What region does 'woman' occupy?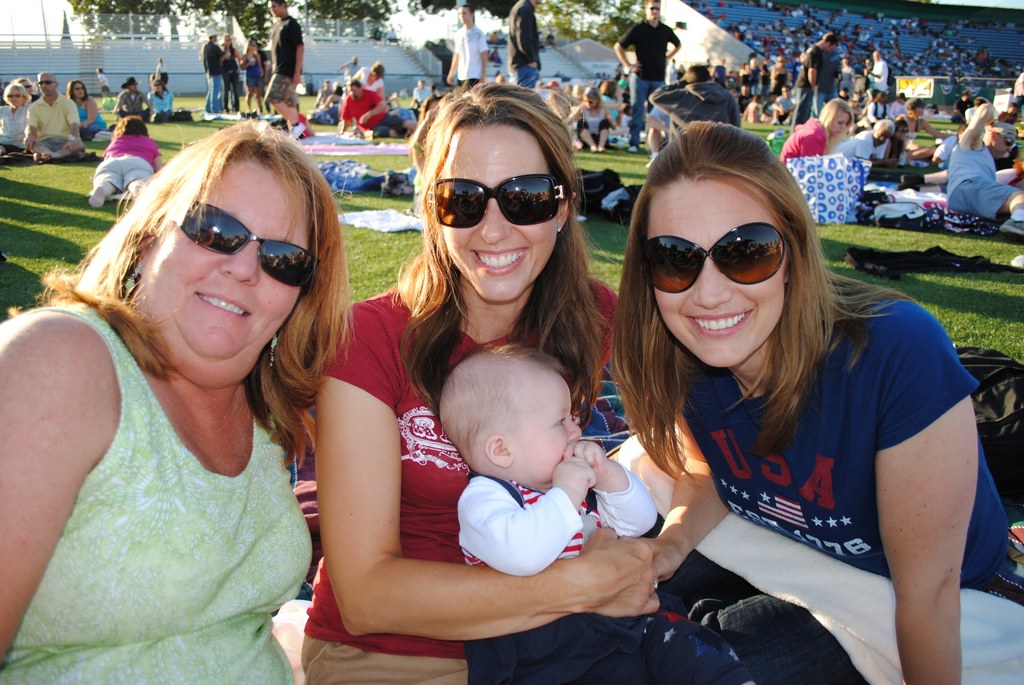
{"left": 65, "top": 78, "right": 110, "bottom": 137}.
